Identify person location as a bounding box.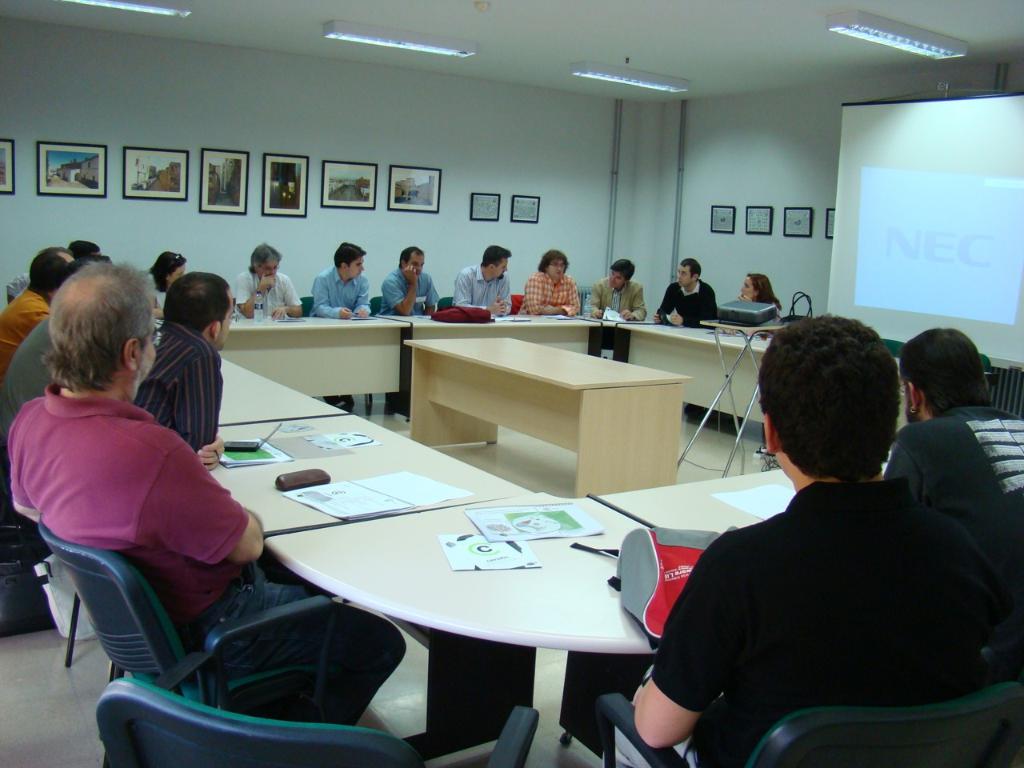
bbox=(235, 246, 302, 318).
